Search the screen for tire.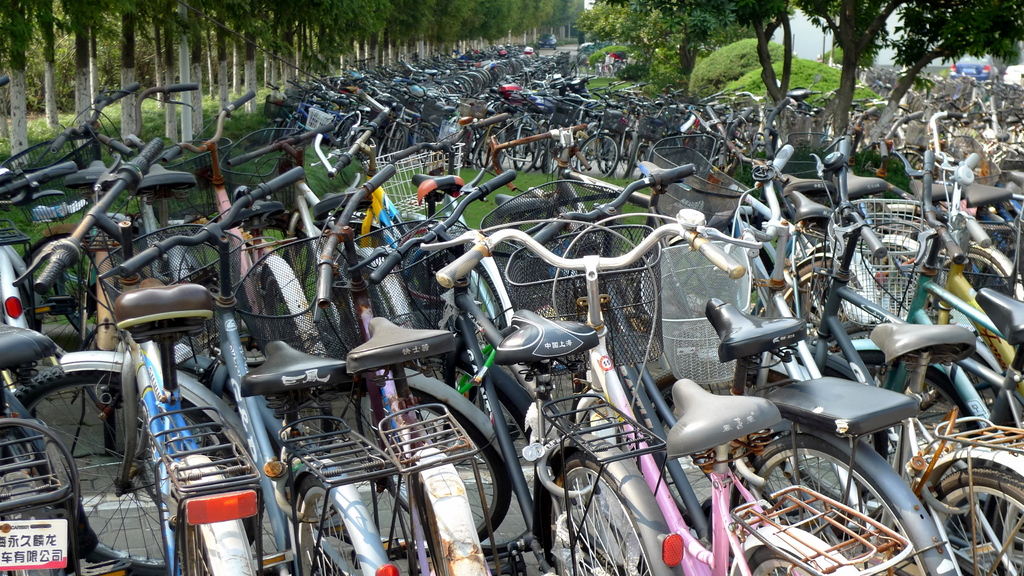
Found at <bbox>748, 547, 817, 575</bbox>.
